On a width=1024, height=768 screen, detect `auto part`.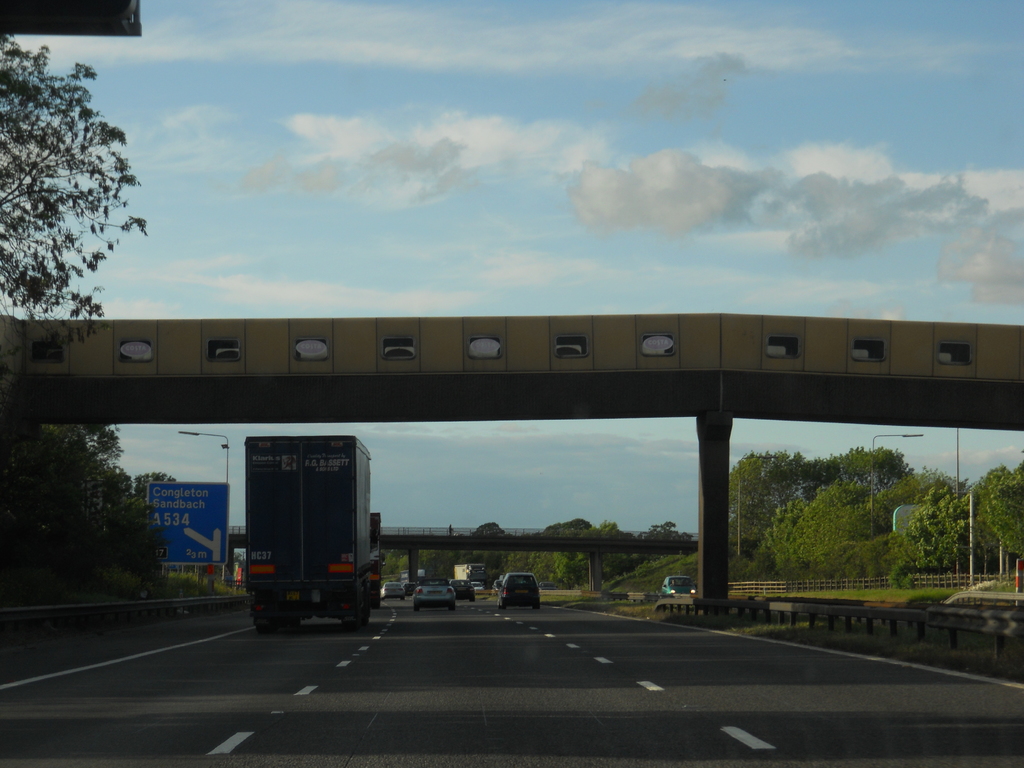
locate(339, 602, 349, 616).
